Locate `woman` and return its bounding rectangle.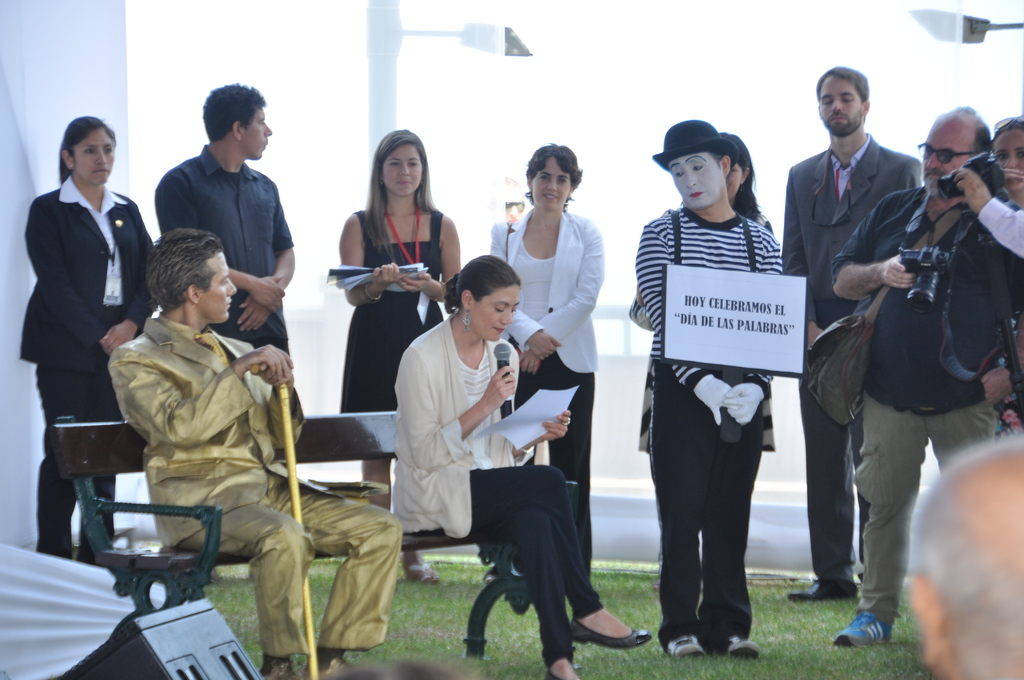
(393,251,653,679).
